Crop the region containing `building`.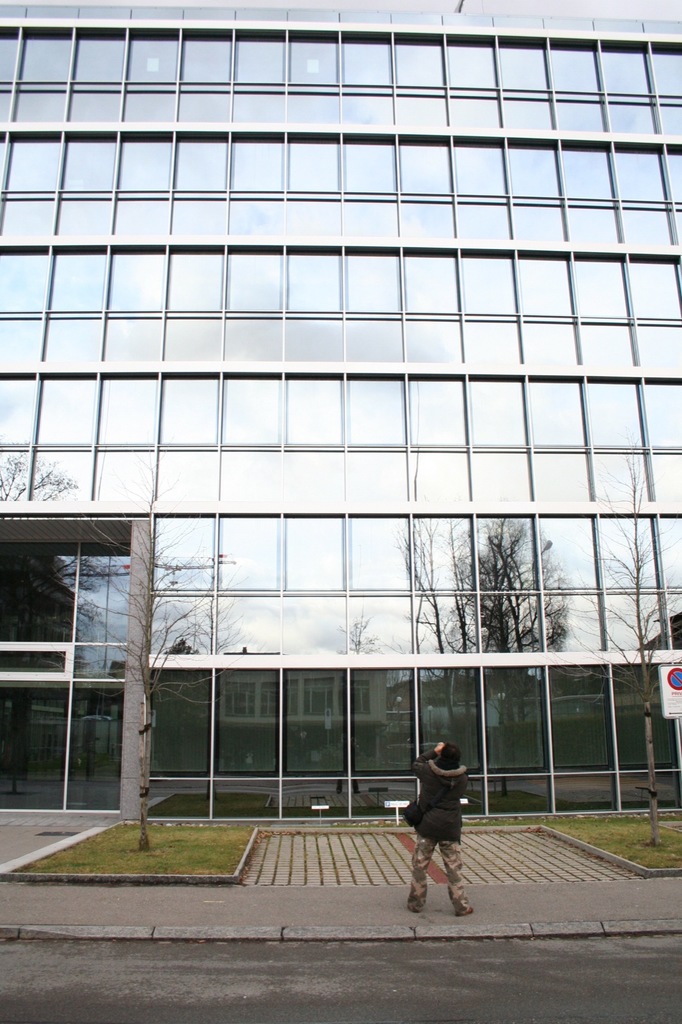
Crop region: bbox(0, 0, 681, 820).
